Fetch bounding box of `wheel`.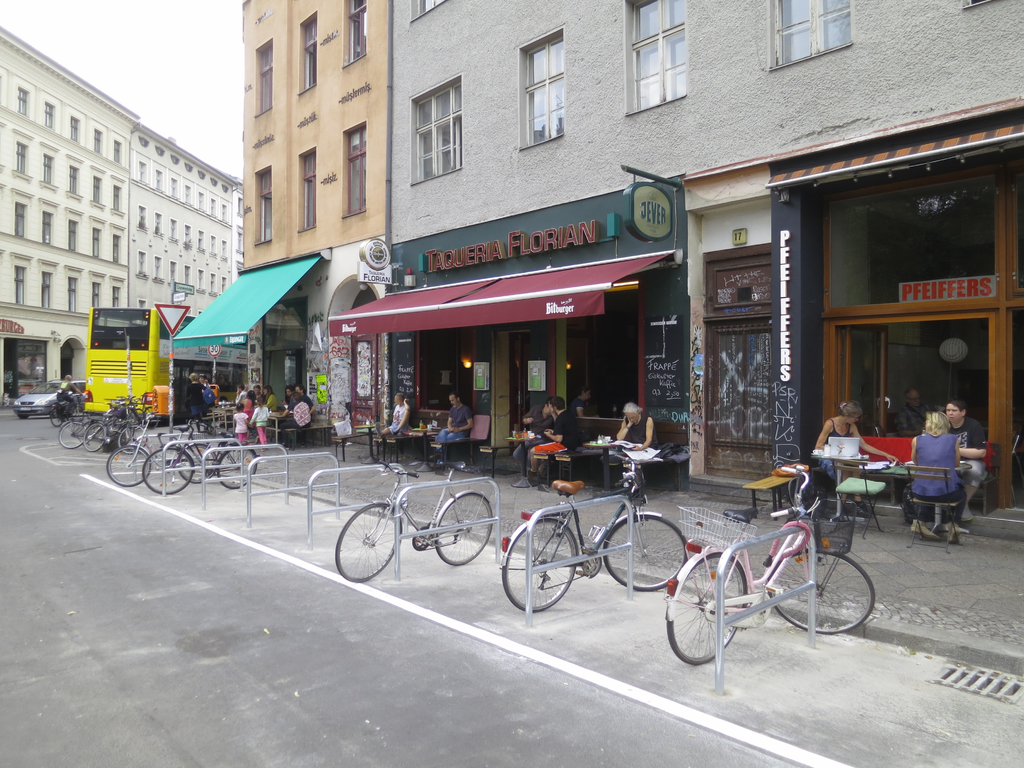
Bbox: pyautogui.locateOnScreen(68, 404, 84, 419).
